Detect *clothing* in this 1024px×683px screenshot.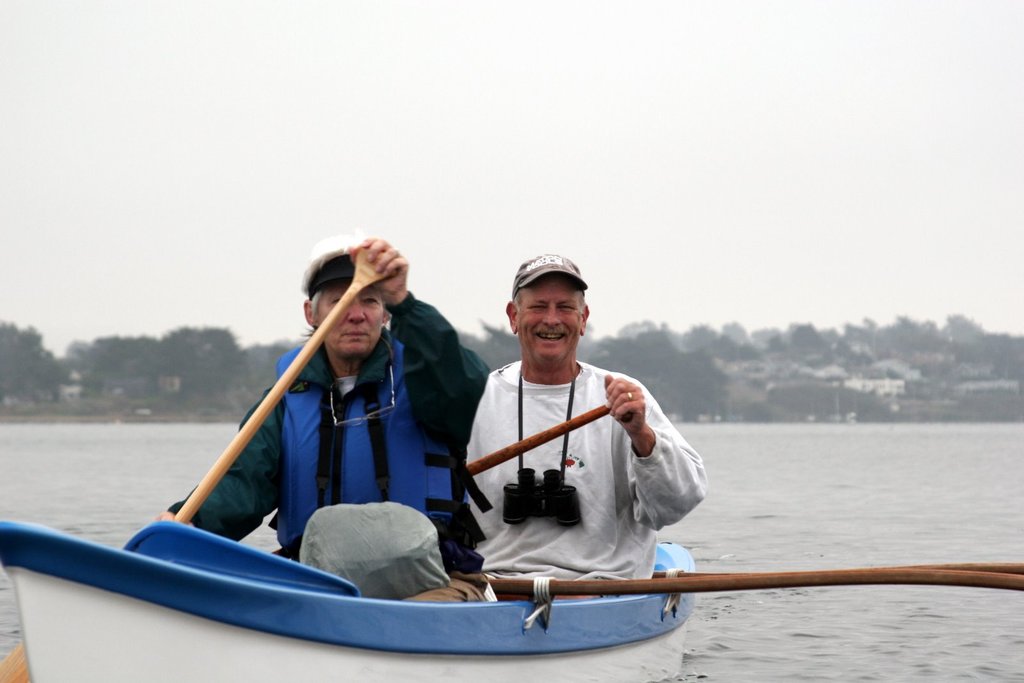
Detection: BBox(161, 328, 488, 574).
